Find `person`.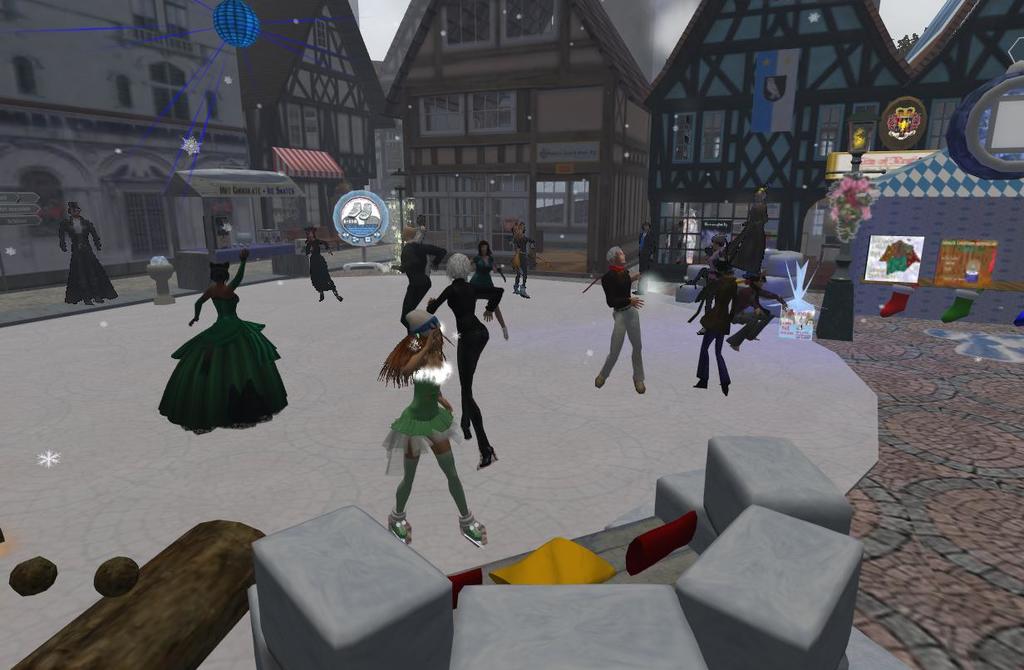
select_region(394, 220, 436, 328).
